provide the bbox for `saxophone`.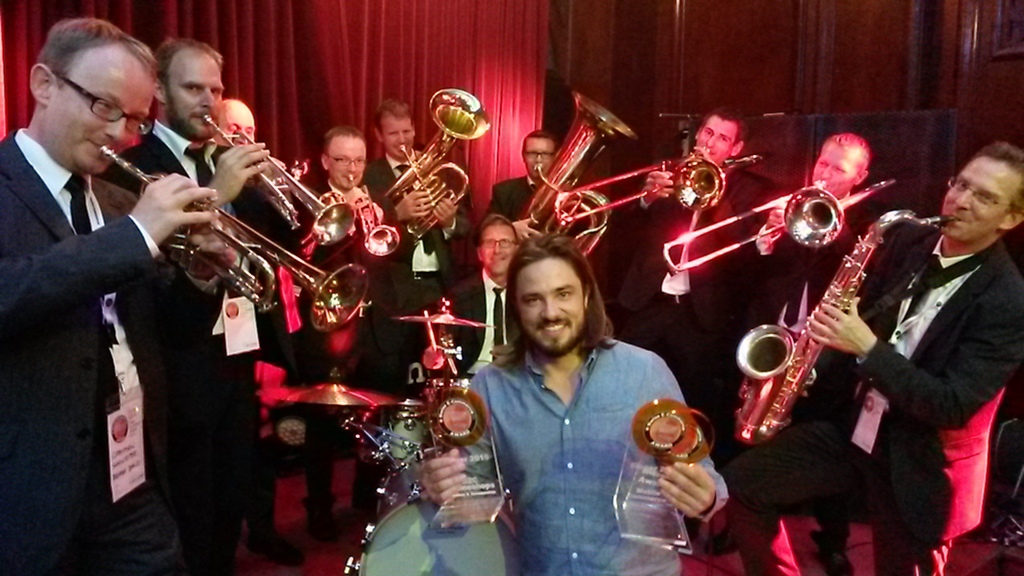
x1=723 y1=198 x2=962 y2=448.
